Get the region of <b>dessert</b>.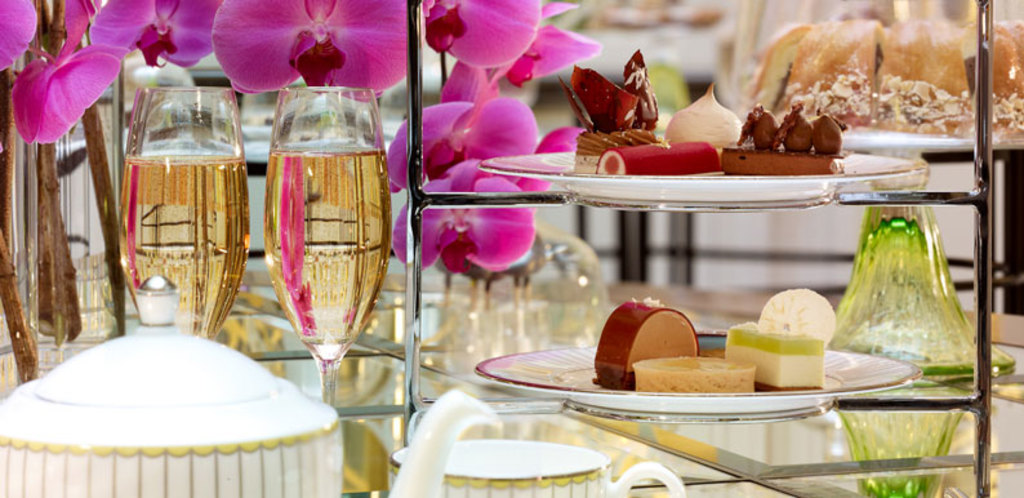
{"x1": 727, "y1": 150, "x2": 842, "y2": 179}.
